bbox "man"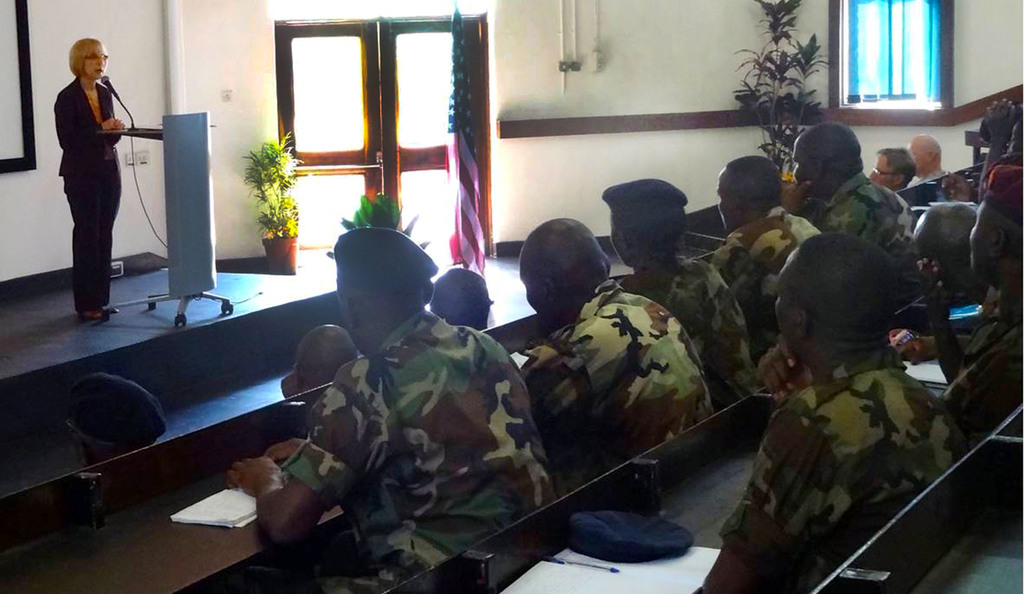
{"left": 867, "top": 145, "right": 916, "bottom": 190}
